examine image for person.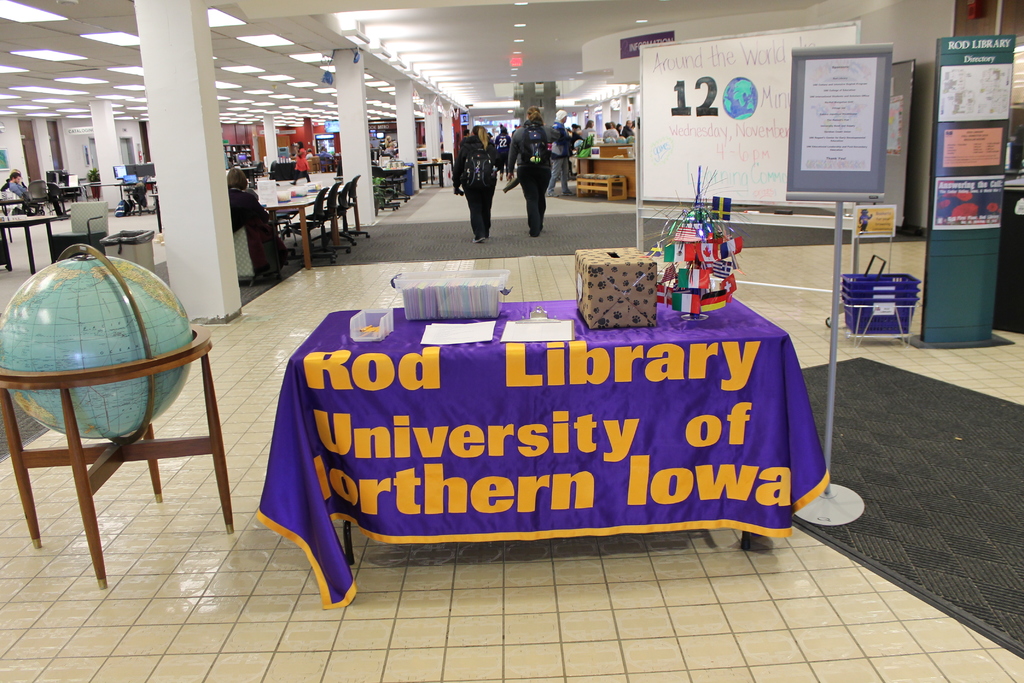
Examination result: (605,120,616,141).
